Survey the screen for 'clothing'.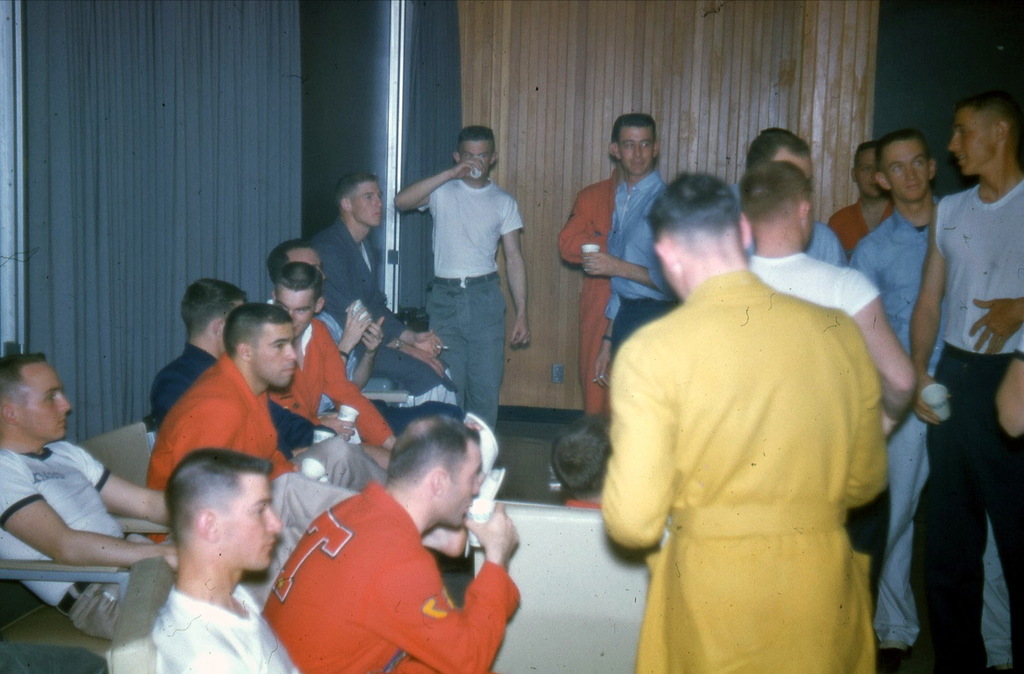
Survey found: 604, 169, 680, 355.
